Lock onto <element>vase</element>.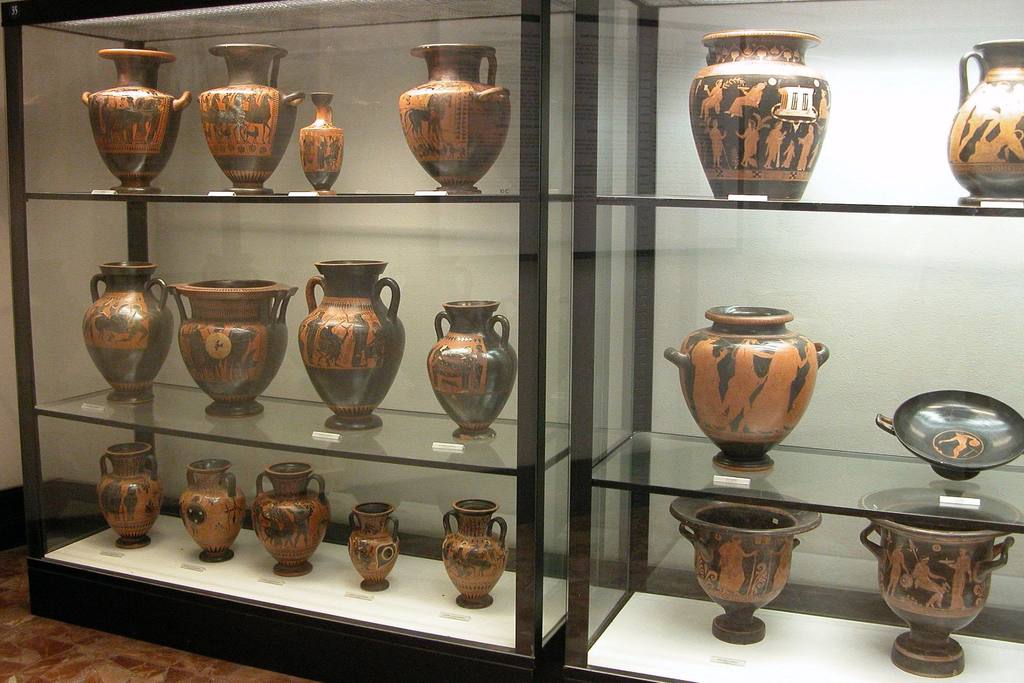
Locked: crop(397, 41, 508, 197).
